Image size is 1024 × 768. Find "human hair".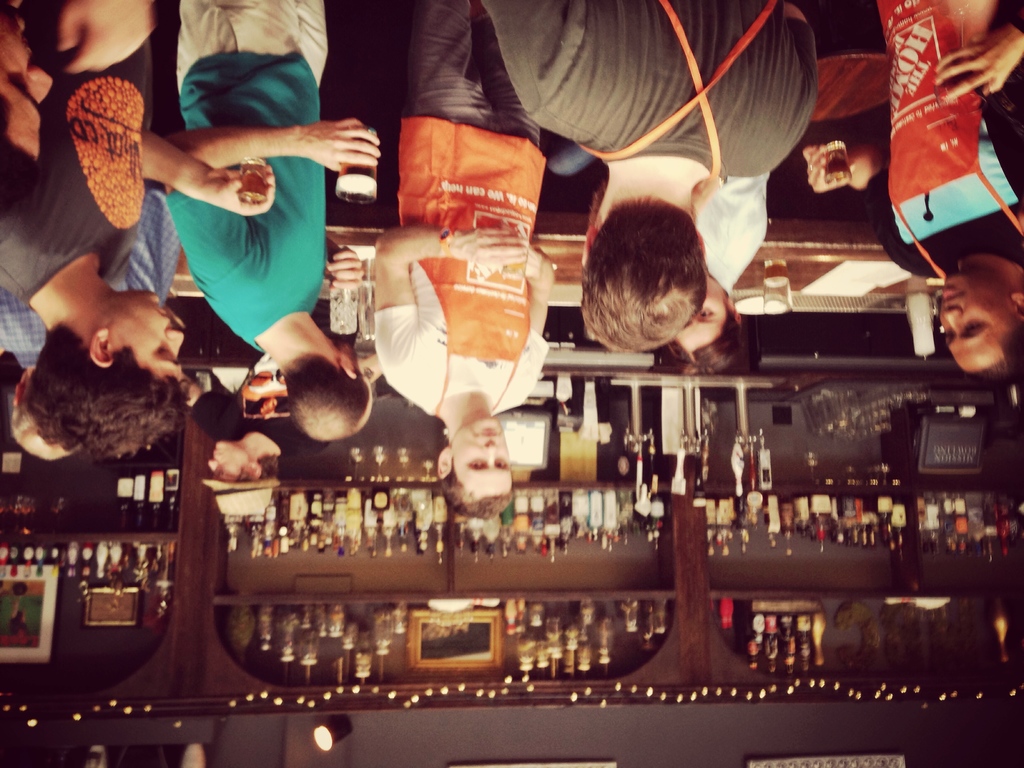
<bbox>588, 181, 729, 344</bbox>.
